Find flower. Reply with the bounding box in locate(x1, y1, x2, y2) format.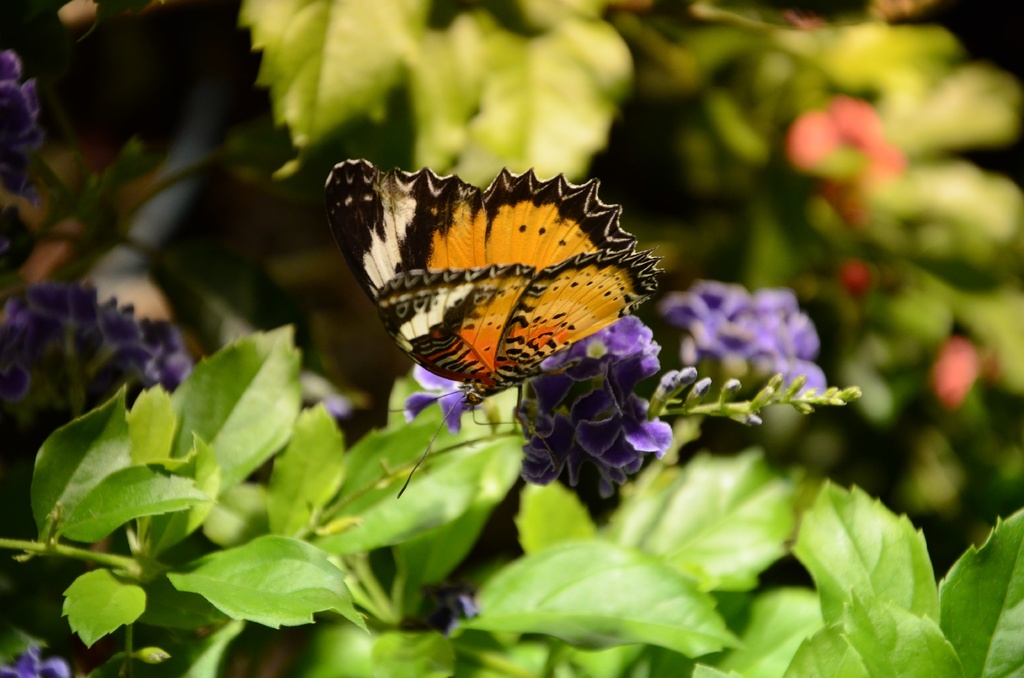
locate(927, 330, 991, 414).
